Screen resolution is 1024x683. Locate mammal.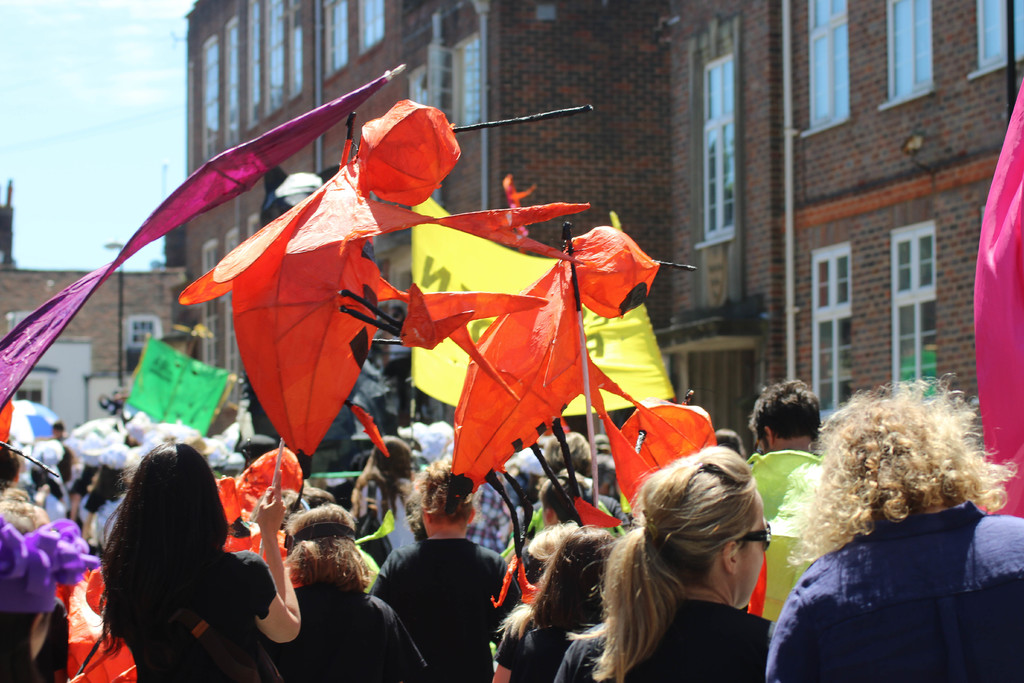
493:528:620:682.
